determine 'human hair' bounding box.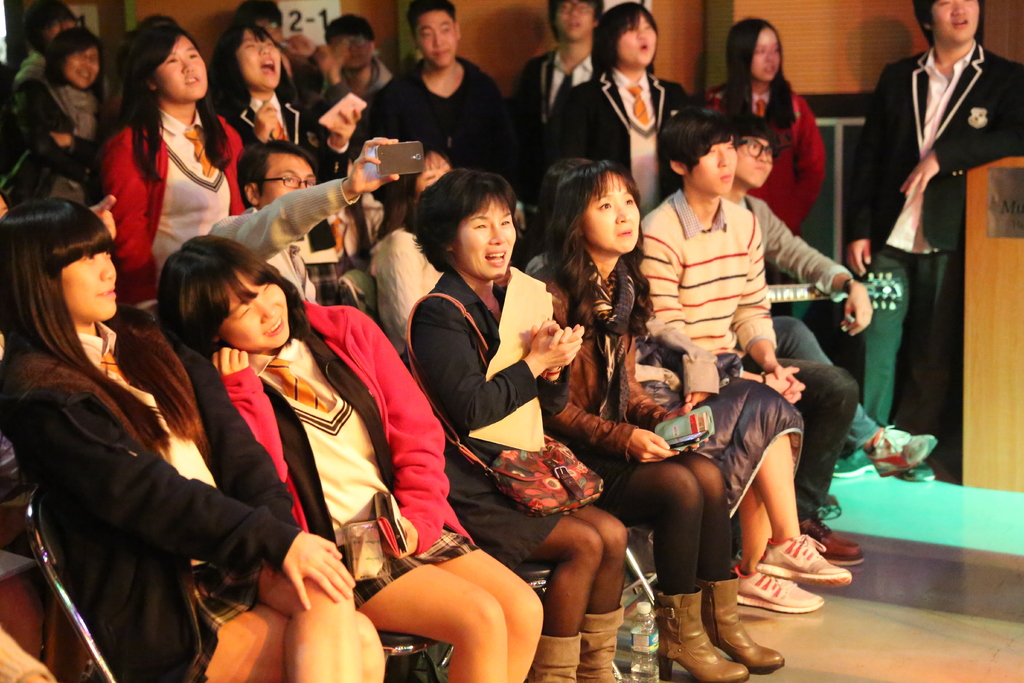
Determined: x1=223, y1=15, x2=296, y2=122.
